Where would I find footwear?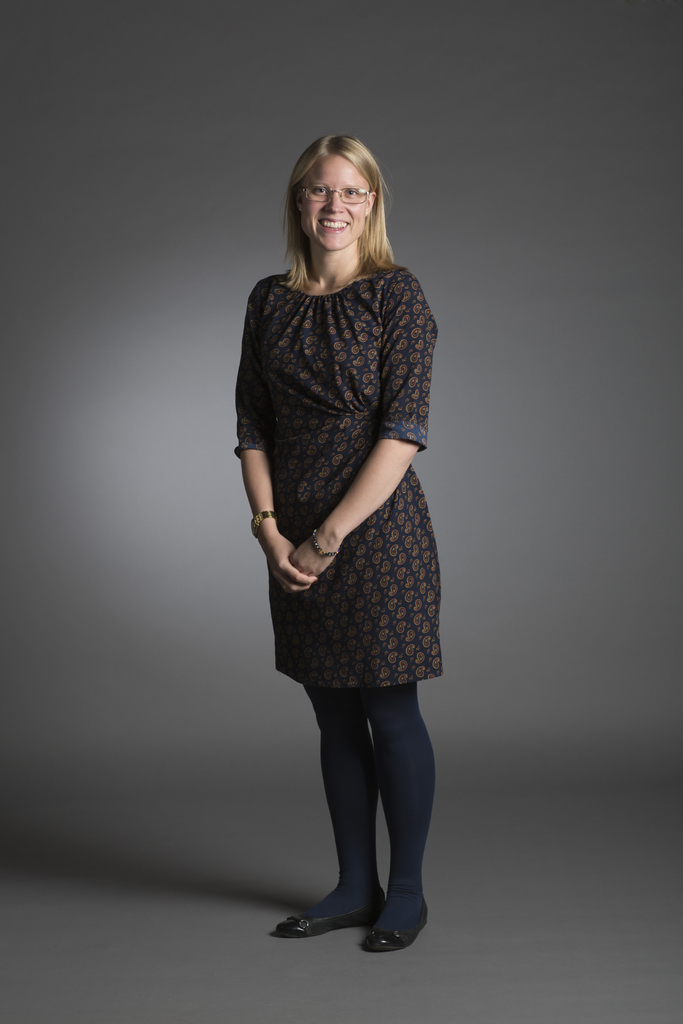
At x1=358, y1=902, x2=431, y2=953.
